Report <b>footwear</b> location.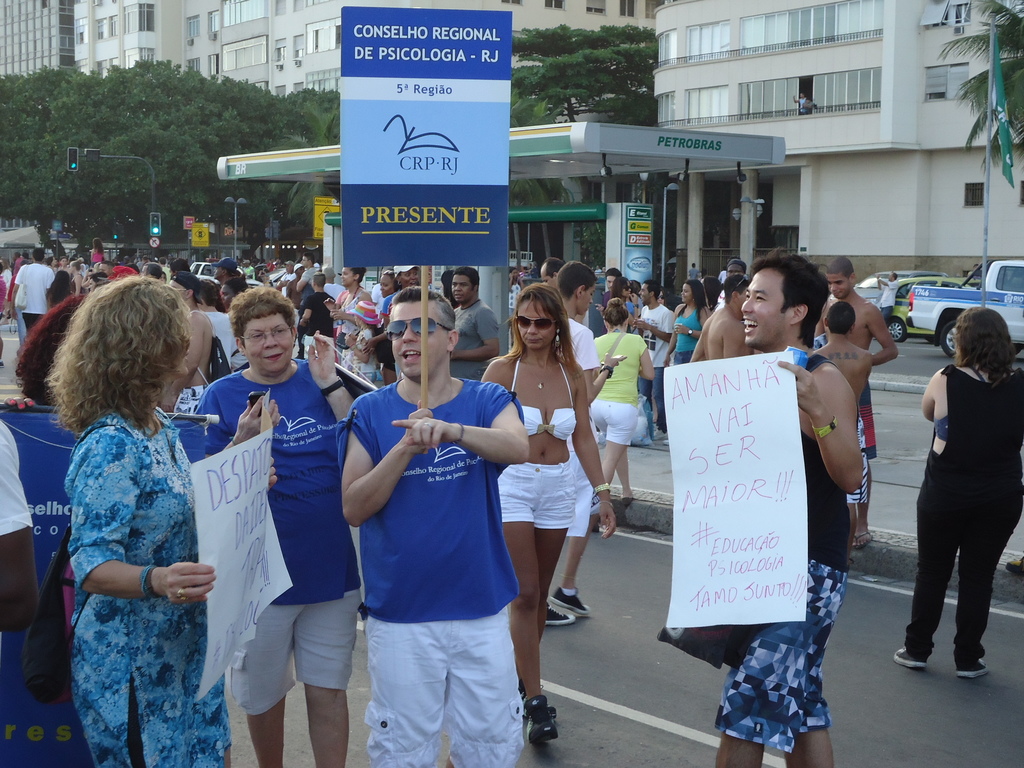
Report: Rect(524, 693, 563, 746).
